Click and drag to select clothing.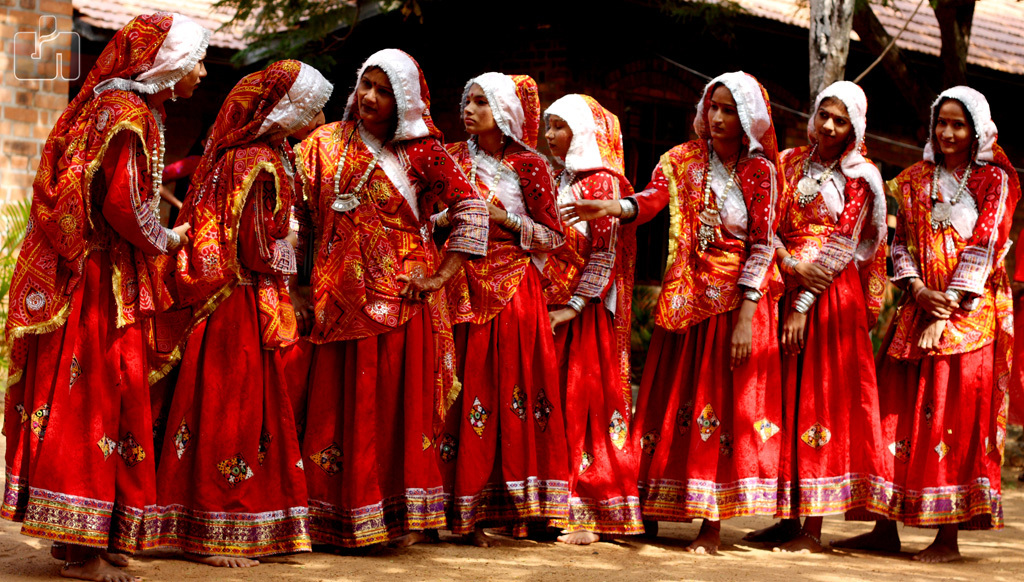
Selection: 784 74 893 530.
